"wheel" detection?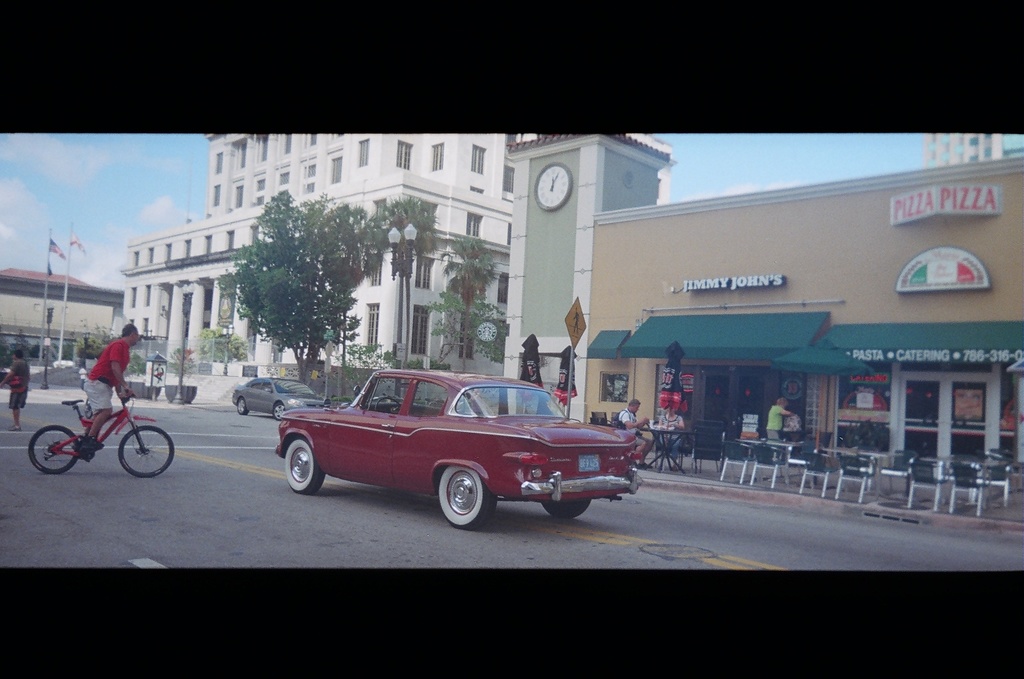
(25,420,76,473)
